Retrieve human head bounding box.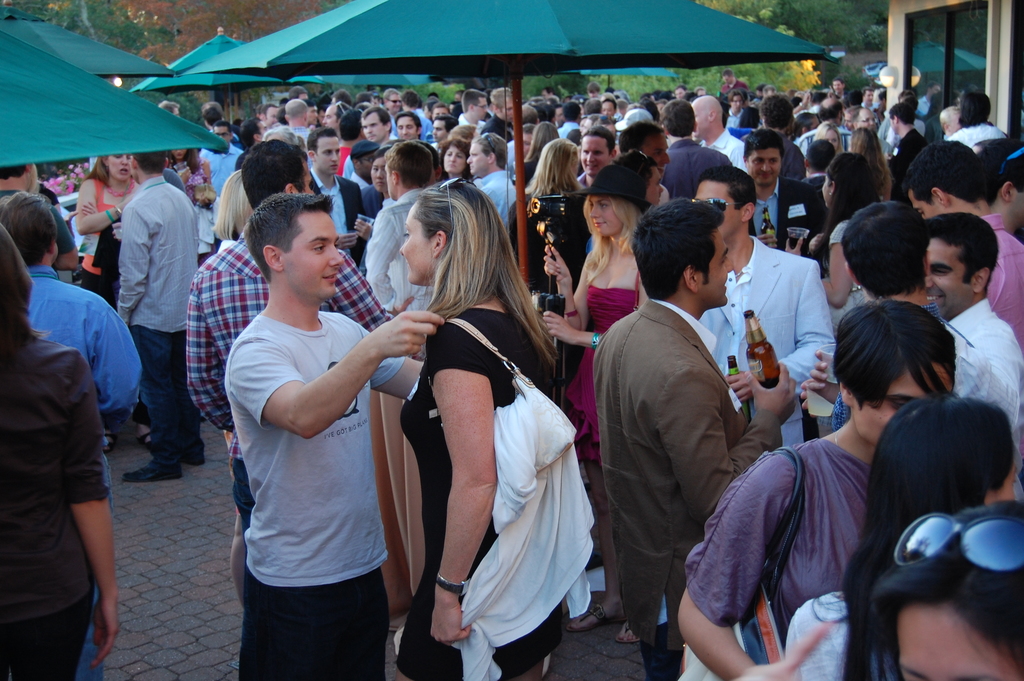
Bounding box: {"left": 819, "top": 98, "right": 845, "bottom": 115}.
